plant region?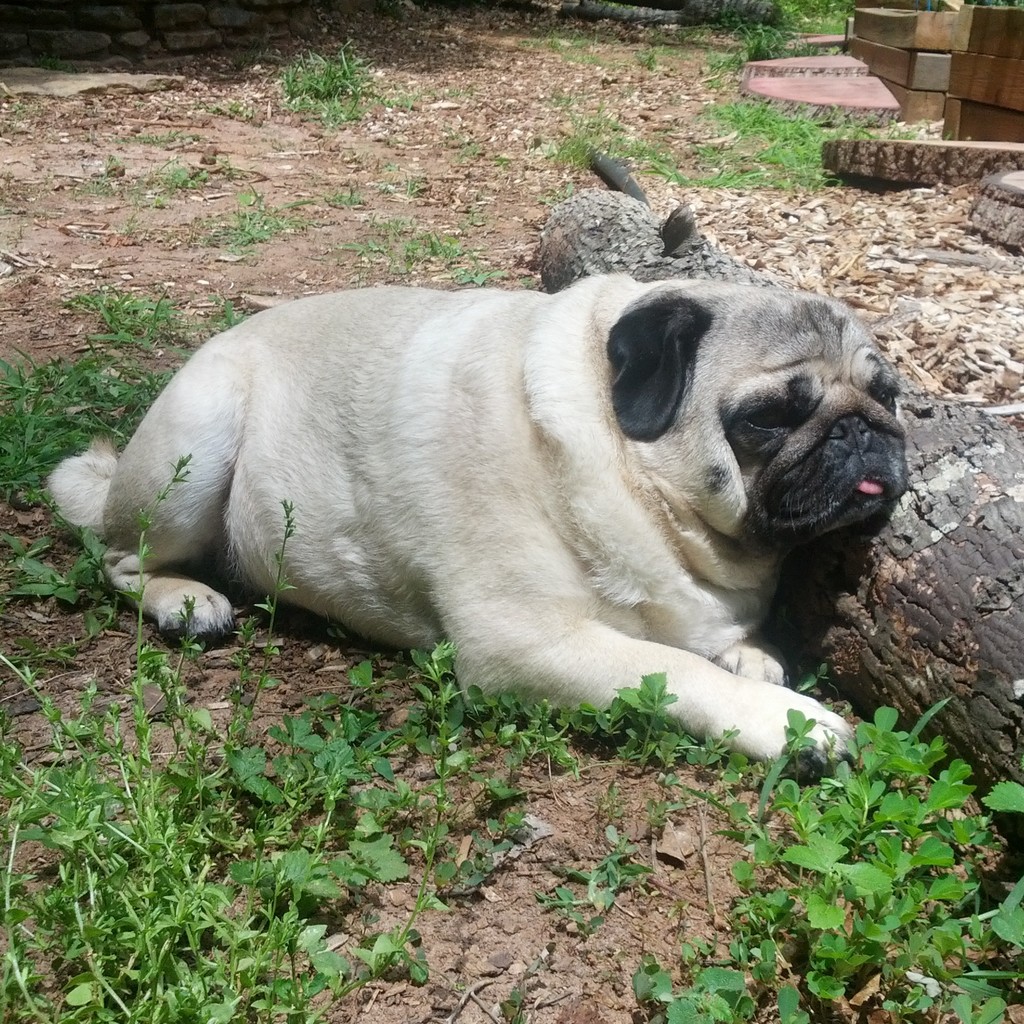
<bbox>627, 672, 1023, 1023</bbox>
